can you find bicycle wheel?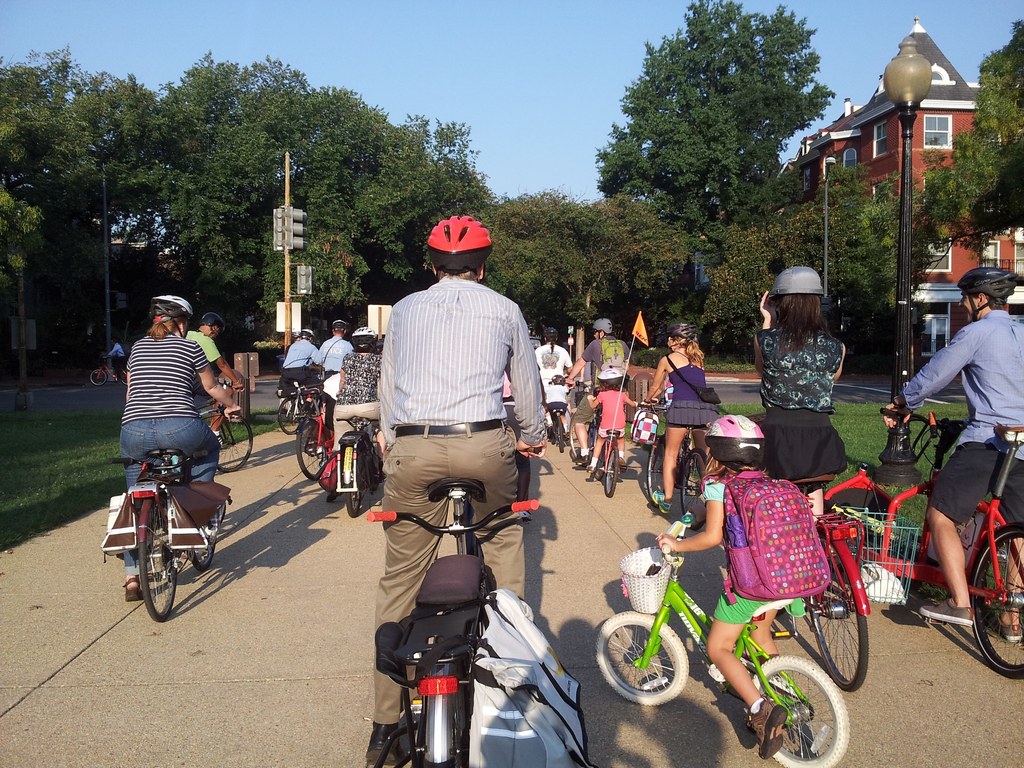
Yes, bounding box: 278/397/305/434.
